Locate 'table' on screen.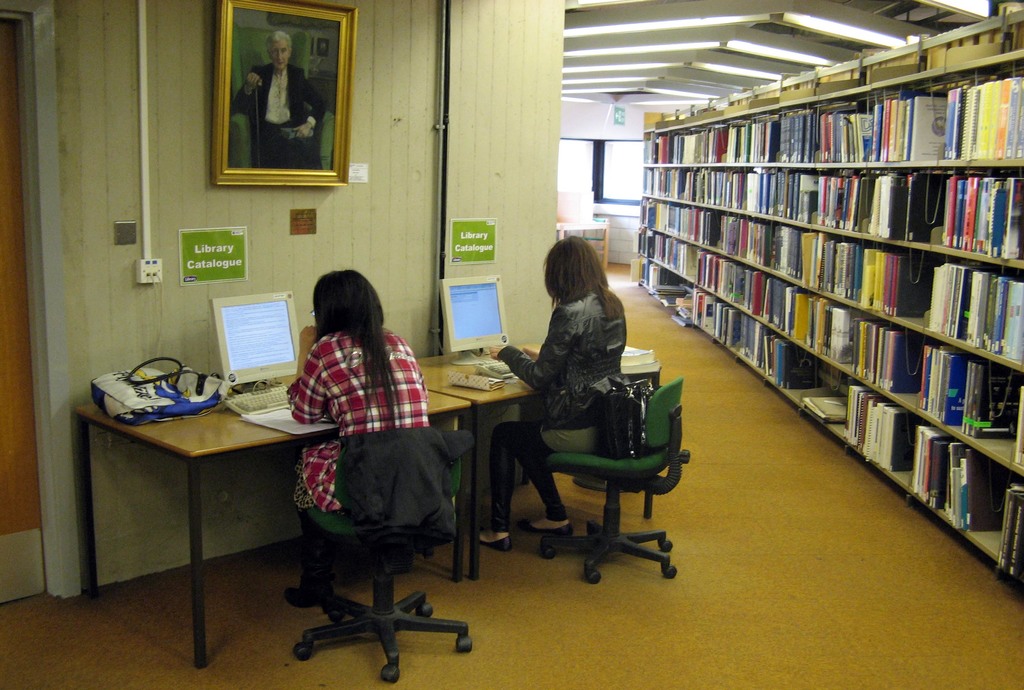
On screen at (413,353,659,581).
